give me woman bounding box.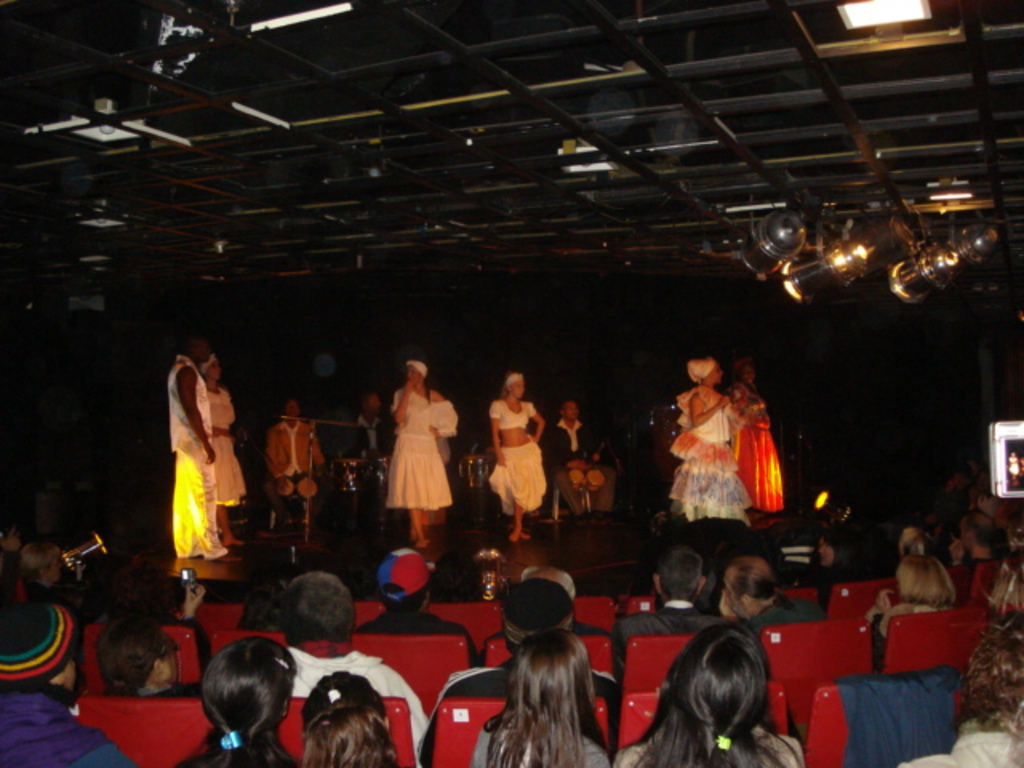
locate(494, 374, 546, 533).
